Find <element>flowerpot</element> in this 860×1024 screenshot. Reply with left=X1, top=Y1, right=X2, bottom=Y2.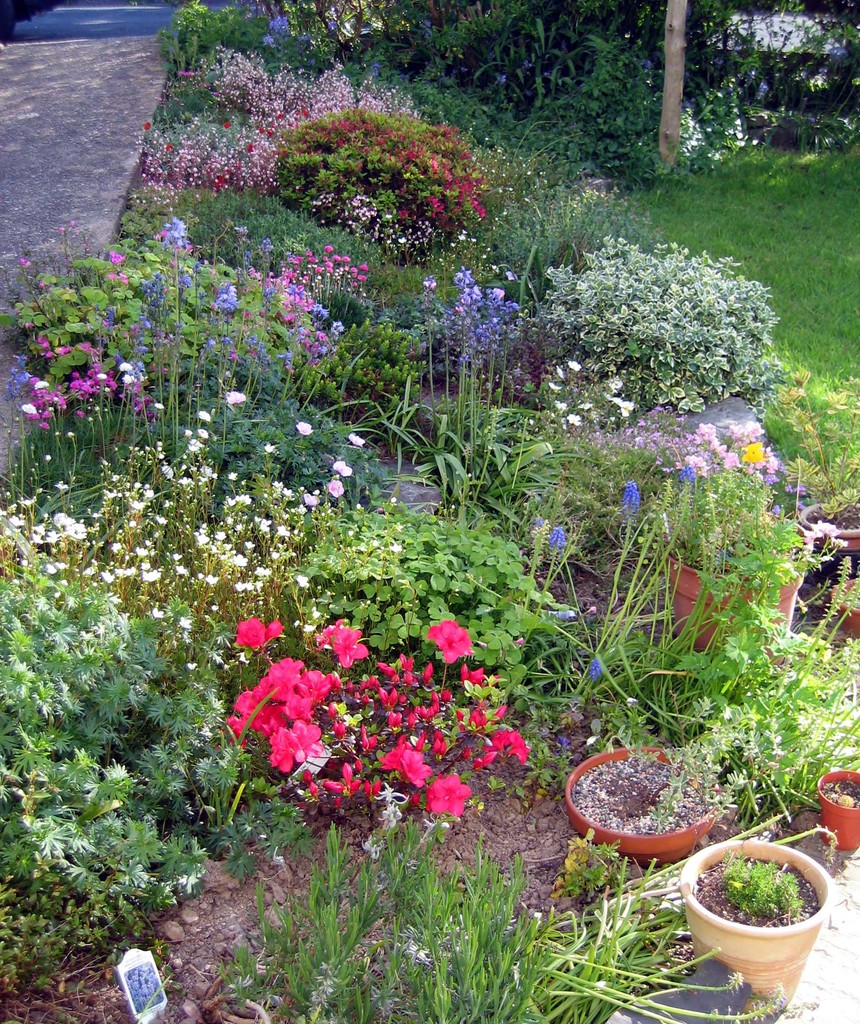
left=797, top=492, right=859, bottom=609.
